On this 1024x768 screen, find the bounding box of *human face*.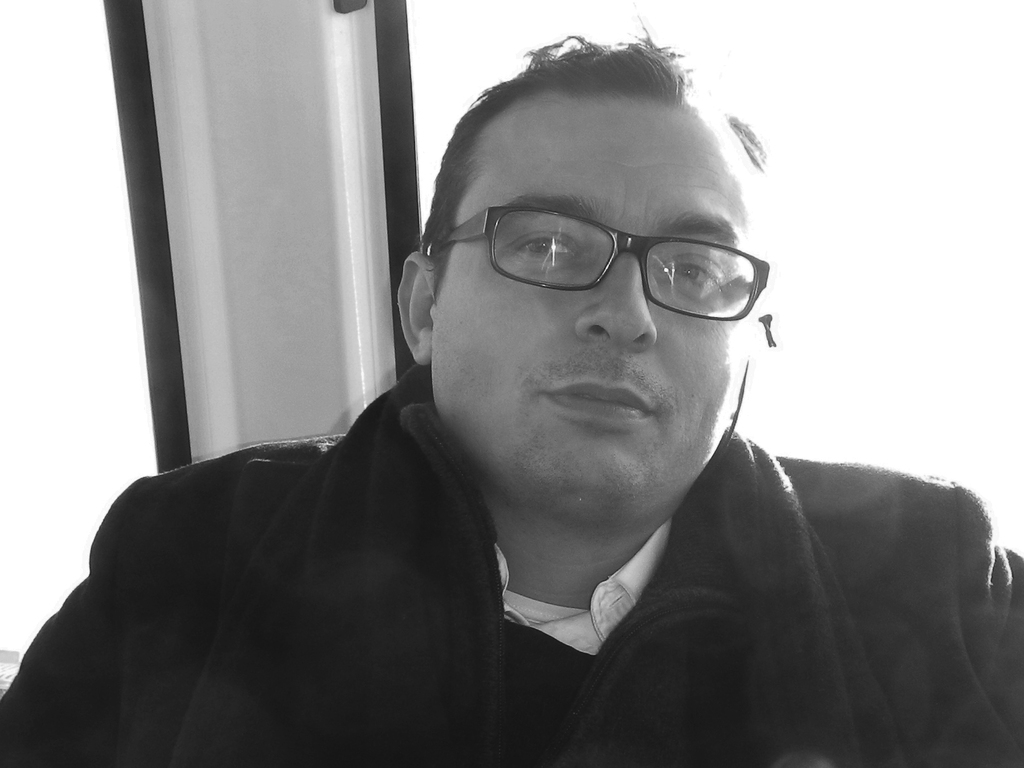
Bounding box: (left=432, top=101, right=753, bottom=519).
